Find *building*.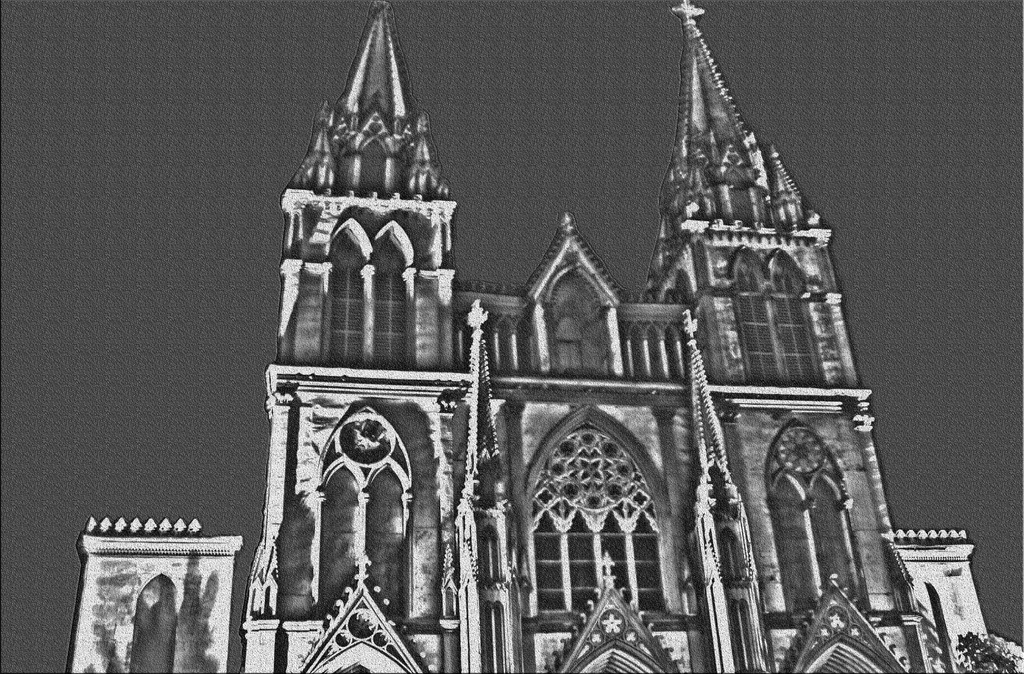
region(240, 0, 993, 673).
